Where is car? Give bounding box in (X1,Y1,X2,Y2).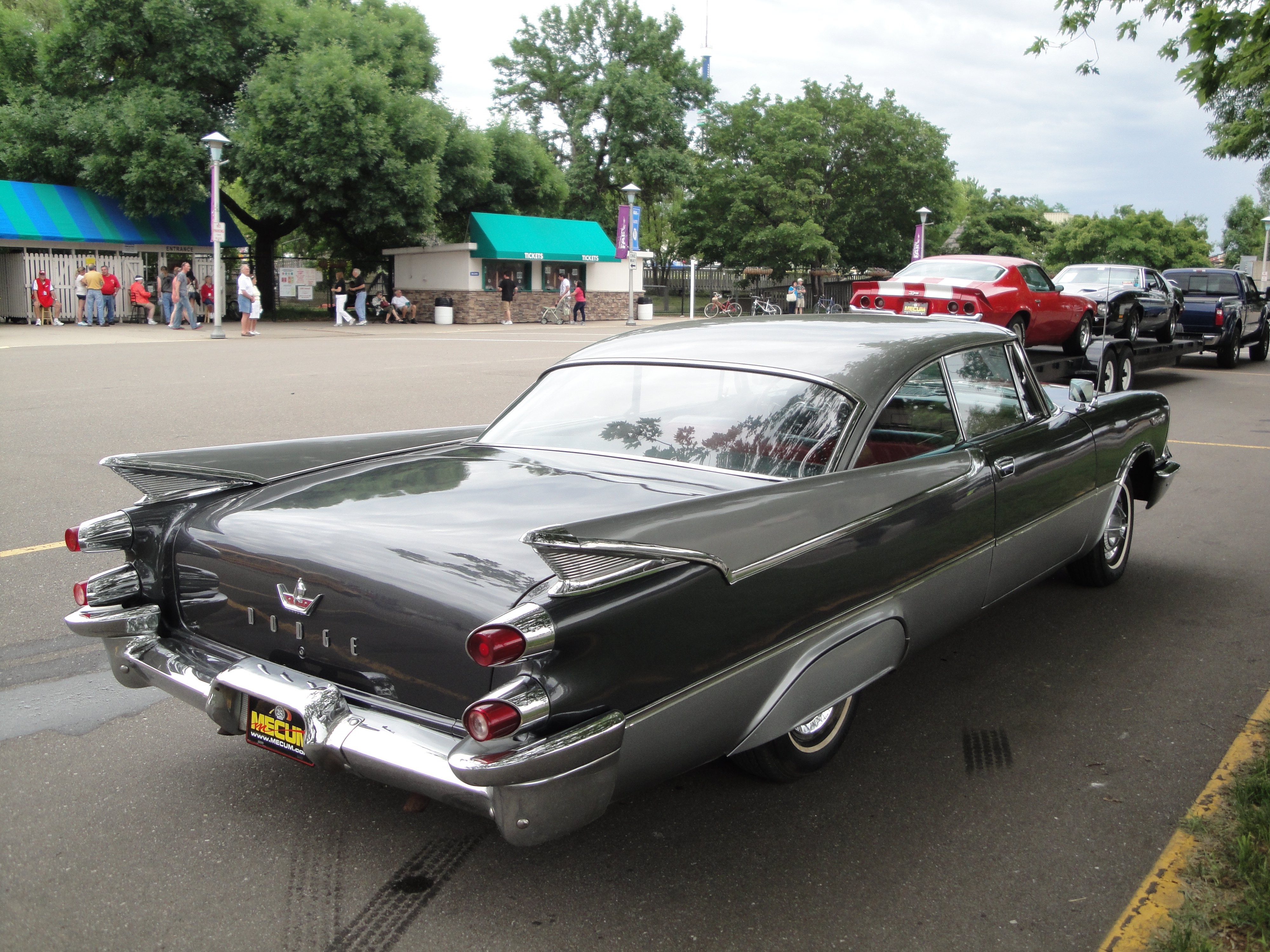
(209,83,219,85).
